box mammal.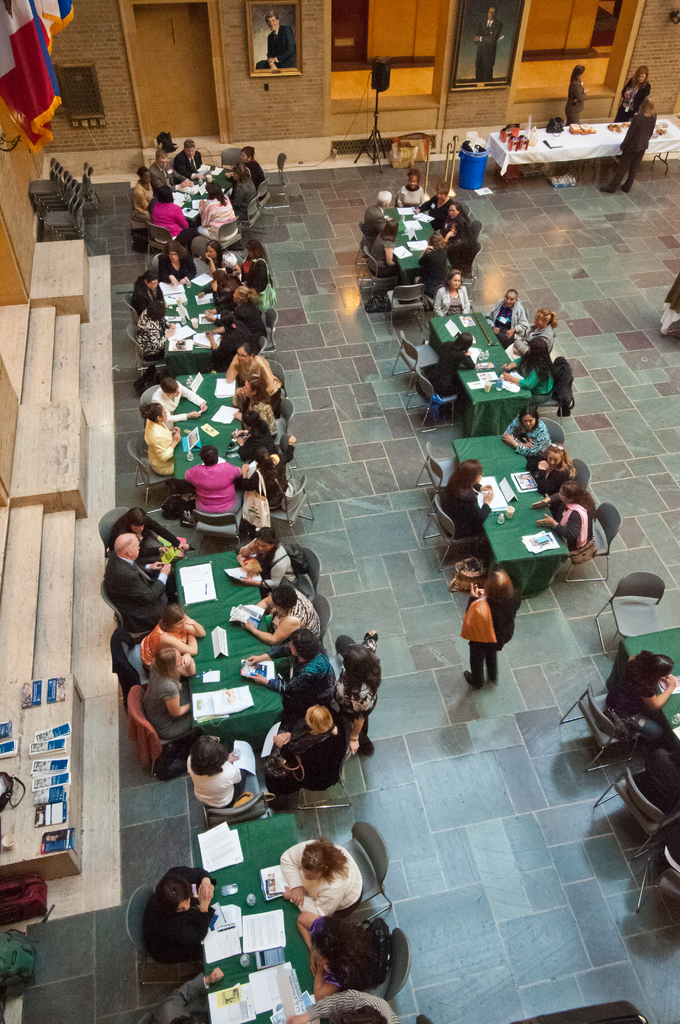
x1=150 y1=145 x2=170 y2=185.
